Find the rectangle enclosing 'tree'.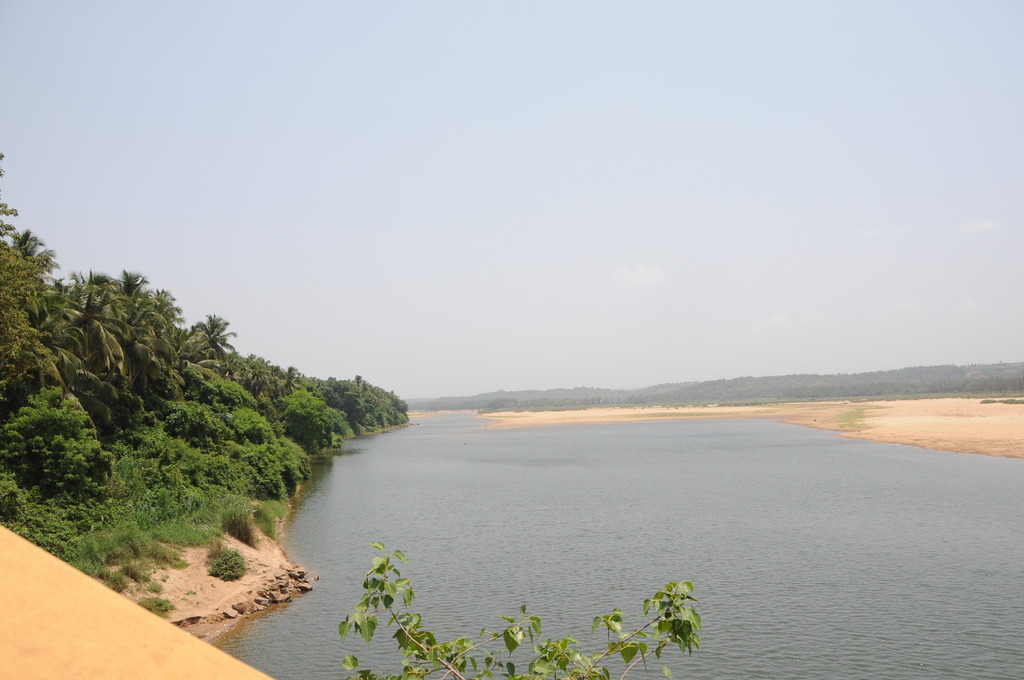
24 254 219 478.
